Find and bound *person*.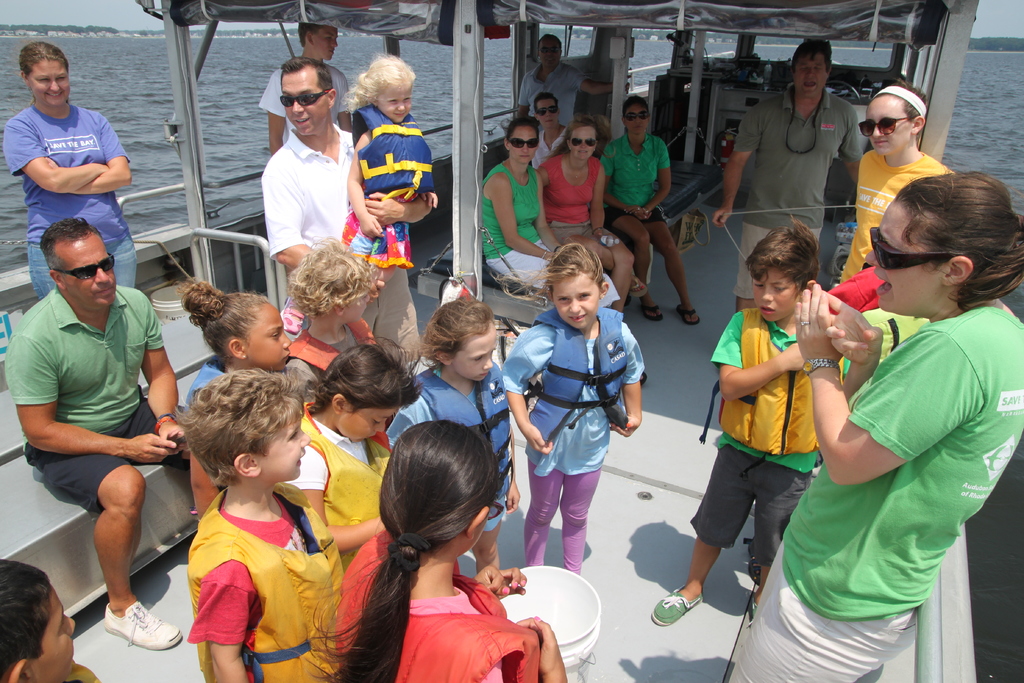
Bound: 538, 119, 630, 319.
